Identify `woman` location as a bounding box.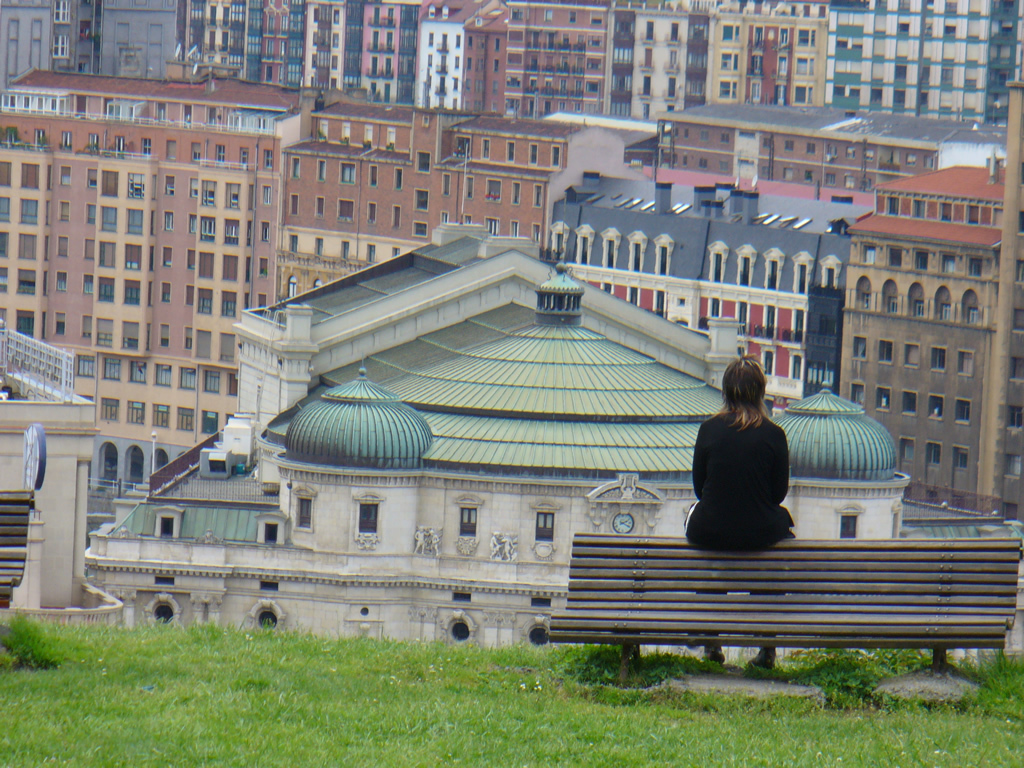
676 357 797 665.
